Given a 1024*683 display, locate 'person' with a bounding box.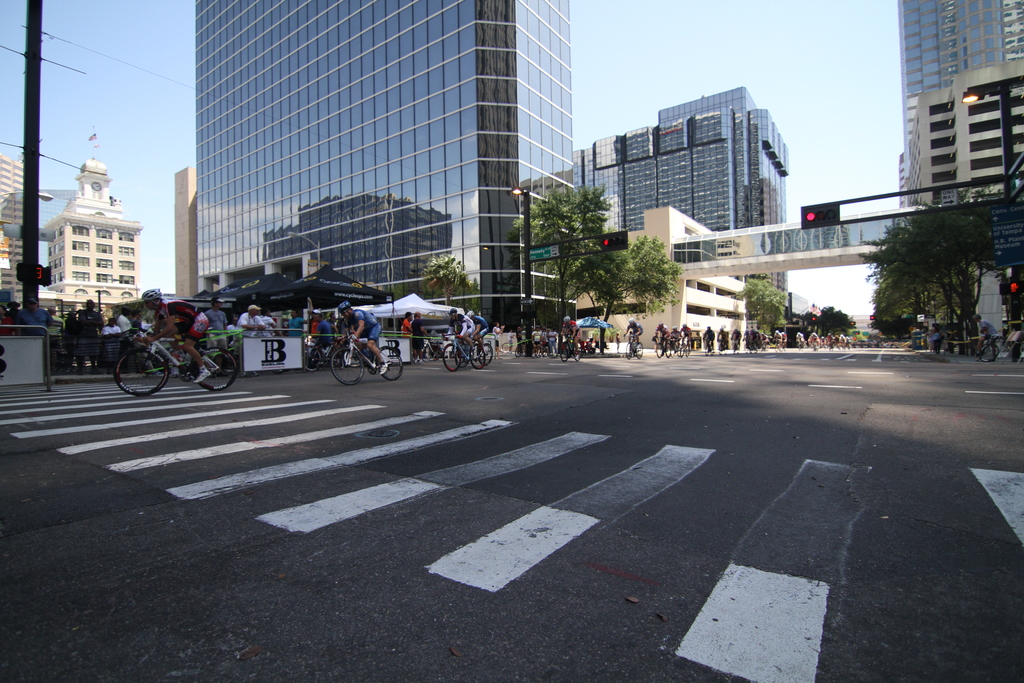
Located: l=651, t=320, r=669, b=353.
